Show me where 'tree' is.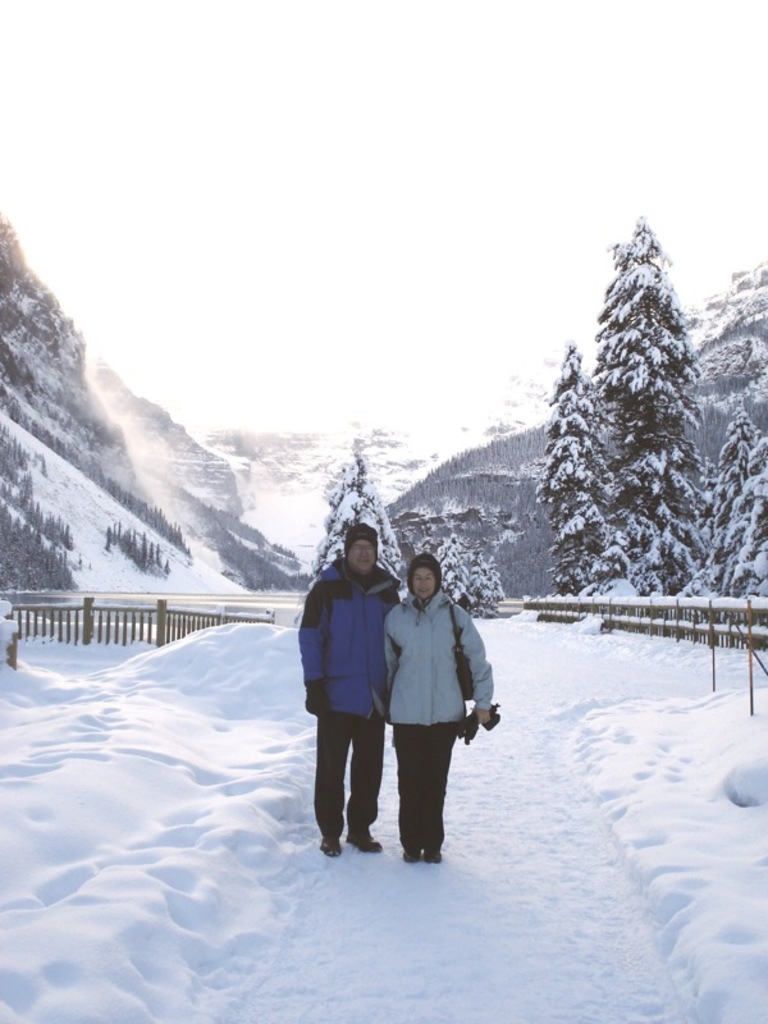
'tree' is at box=[314, 435, 411, 609].
